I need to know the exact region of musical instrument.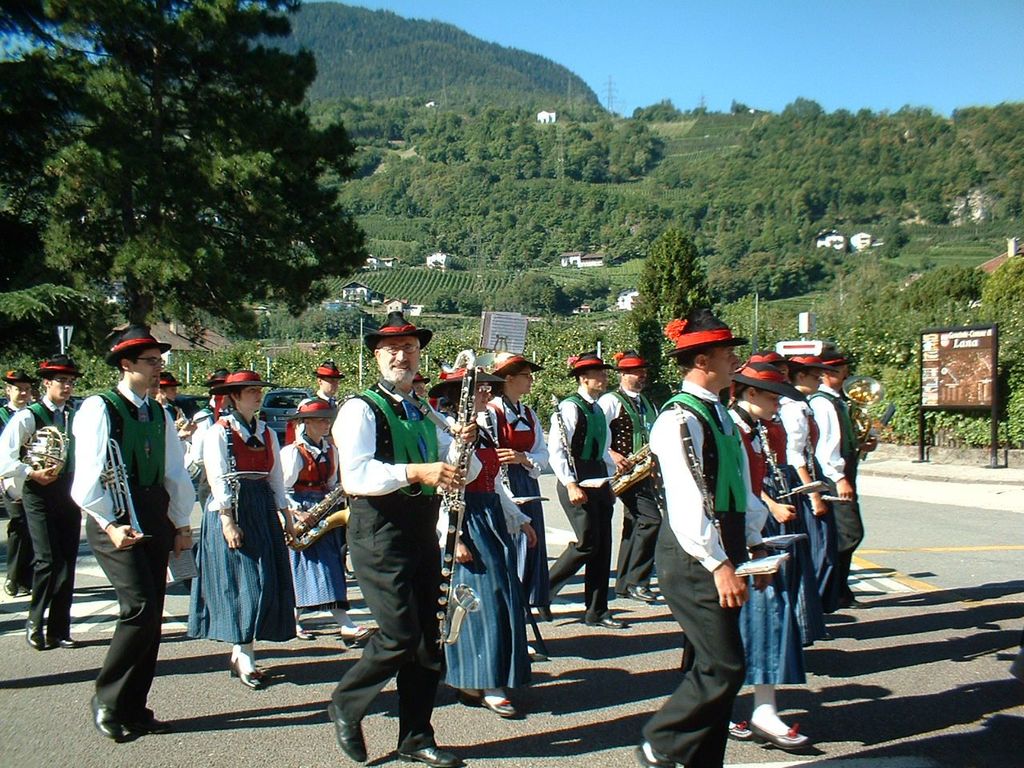
Region: <region>750, 418, 799, 518</region>.
